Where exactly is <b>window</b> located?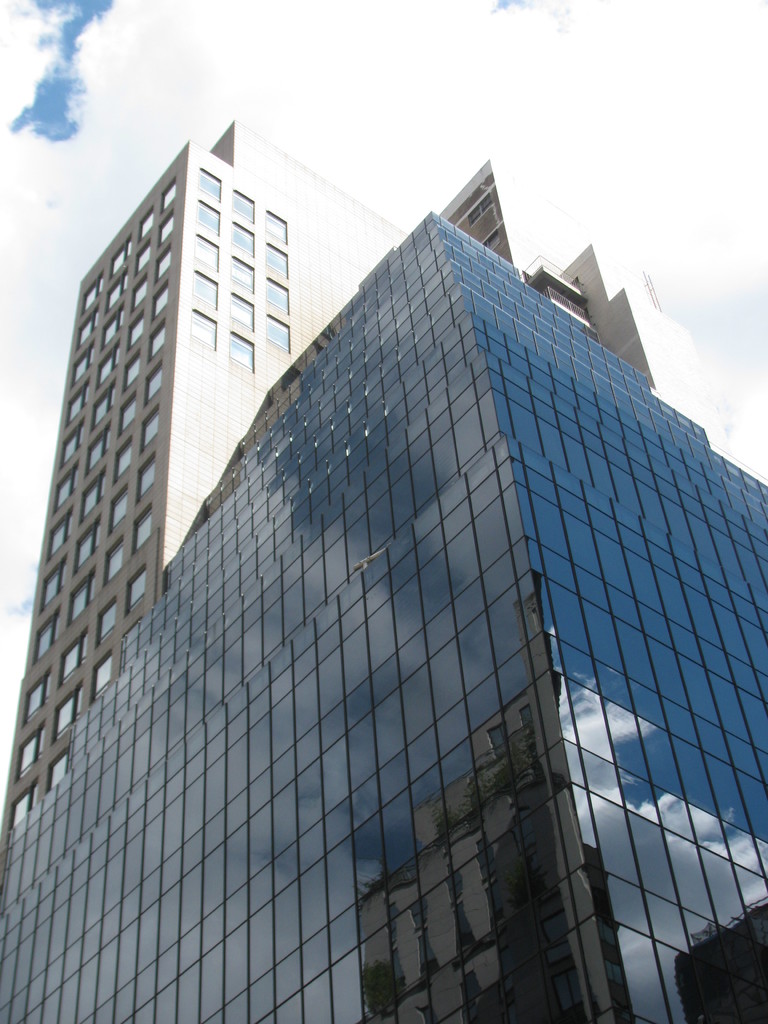
Its bounding box is (86,433,106,472).
